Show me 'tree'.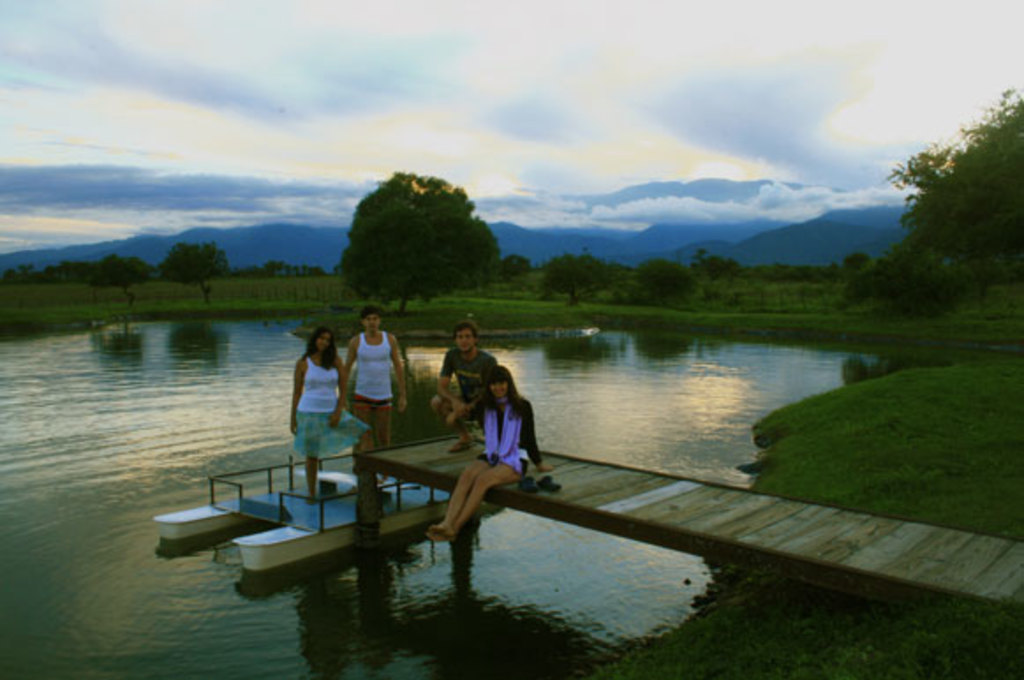
'tree' is here: bbox=[539, 254, 606, 305].
